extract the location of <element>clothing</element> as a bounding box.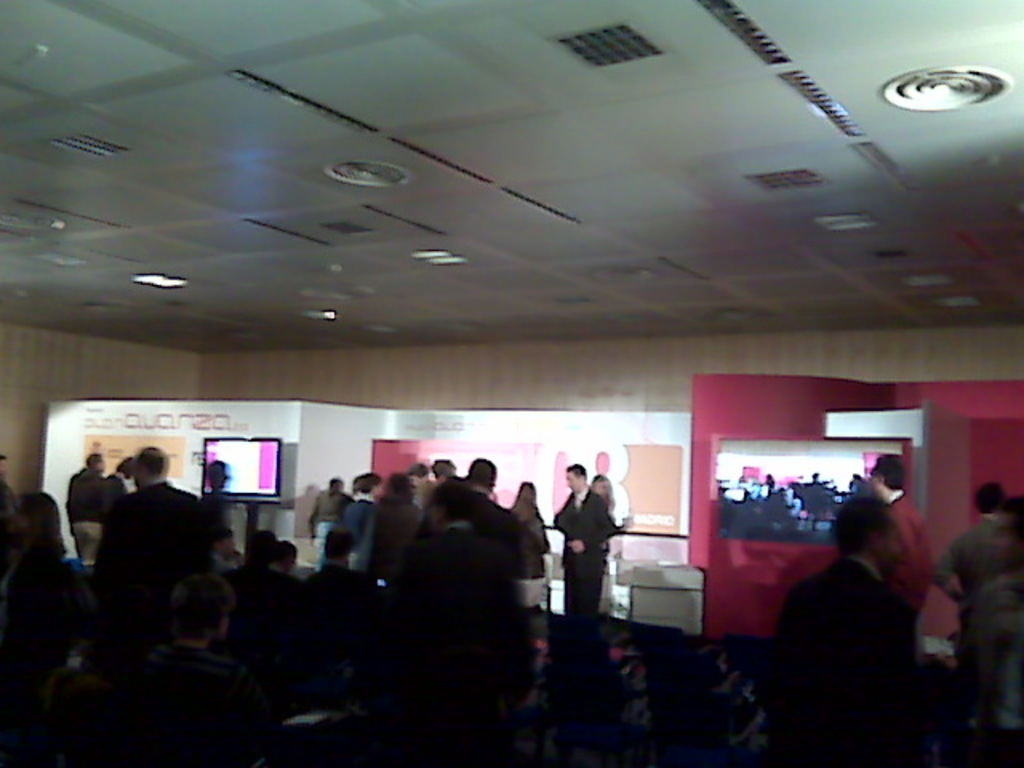
94,466,126,530.
